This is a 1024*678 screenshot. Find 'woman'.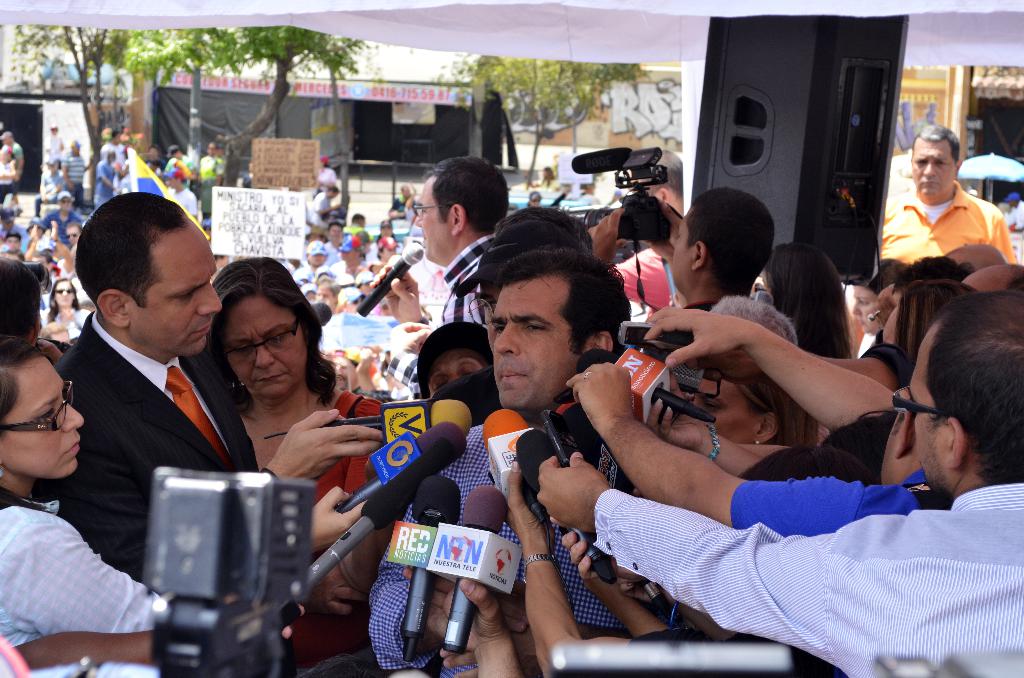
Bounding box: 201/254/390/668.
